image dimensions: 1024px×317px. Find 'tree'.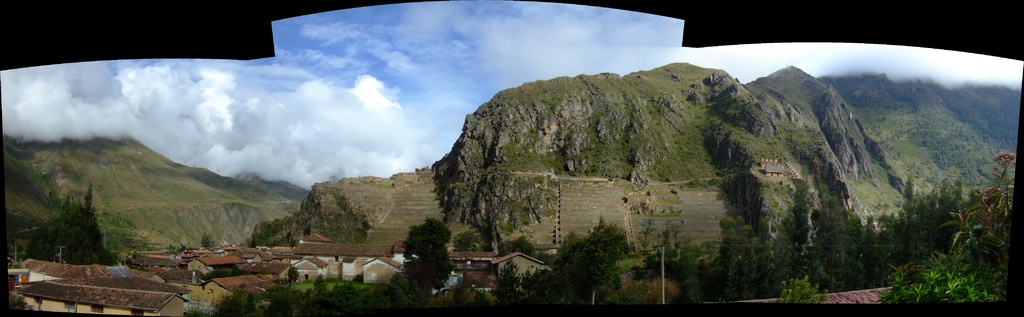
x1=528 y1=216 x2=630 y2=308.
